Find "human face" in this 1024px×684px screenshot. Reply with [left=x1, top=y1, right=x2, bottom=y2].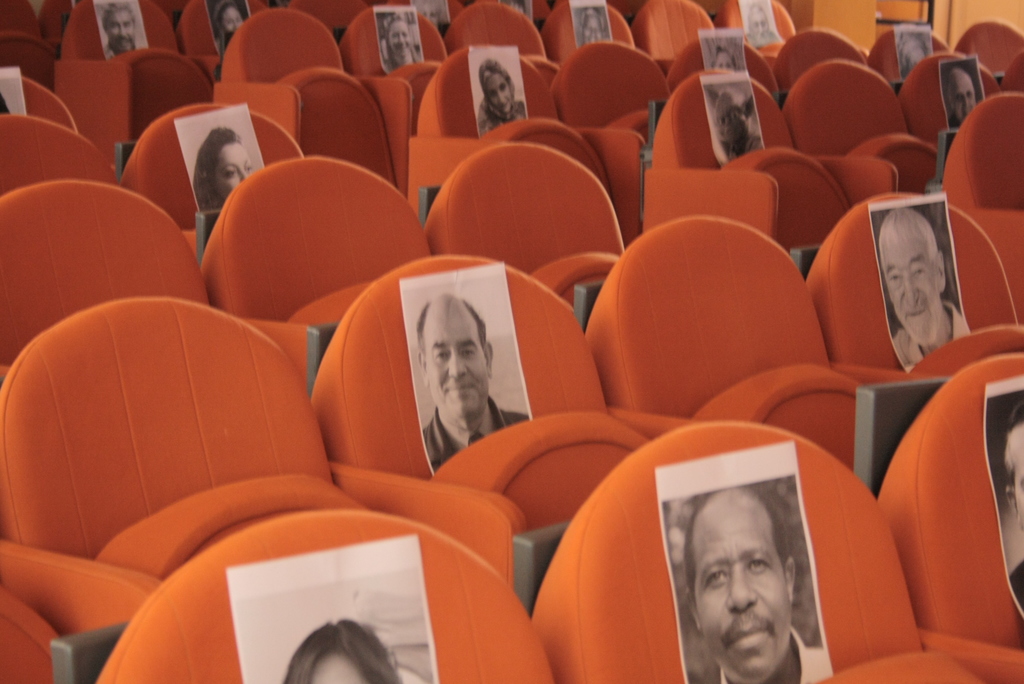
[left=879, top=225, right=938, bottom=345].
